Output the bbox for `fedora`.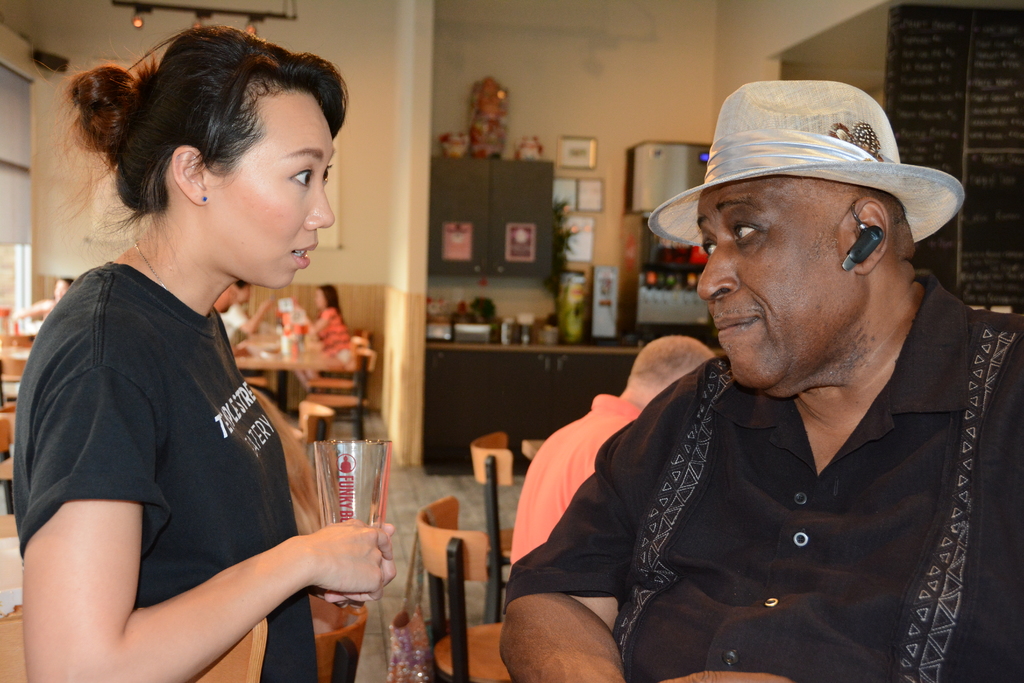
x1=639 y1=73 x2=970 y2=231.
